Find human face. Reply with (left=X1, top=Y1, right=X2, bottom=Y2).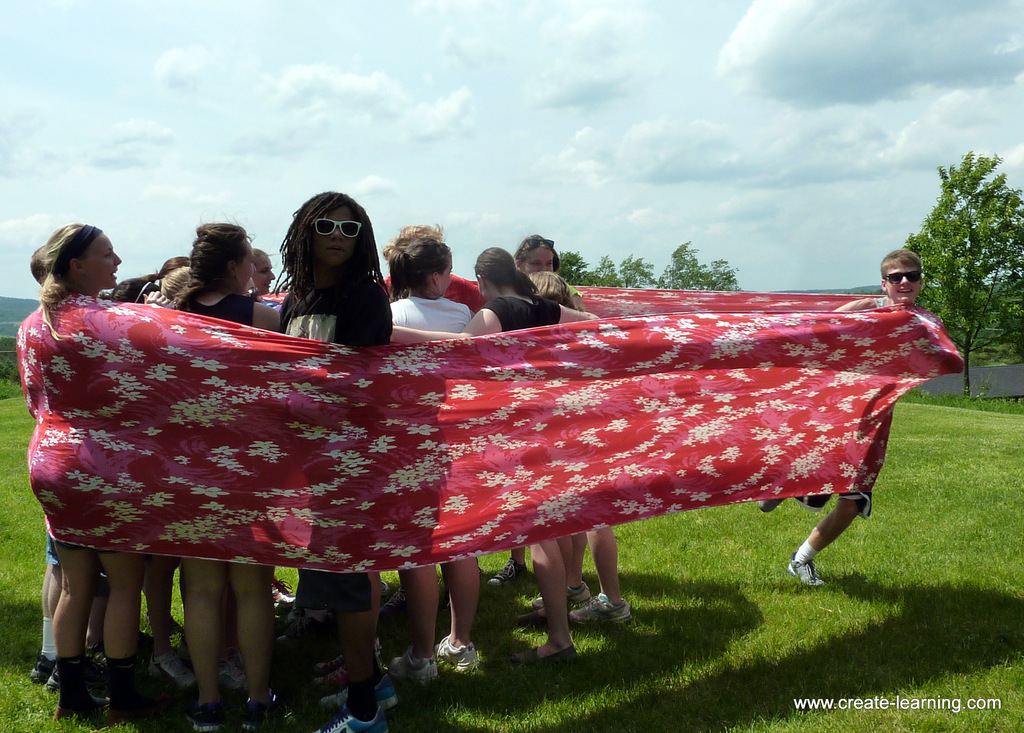
(left=88, top=243, right=120, bottom=281).
